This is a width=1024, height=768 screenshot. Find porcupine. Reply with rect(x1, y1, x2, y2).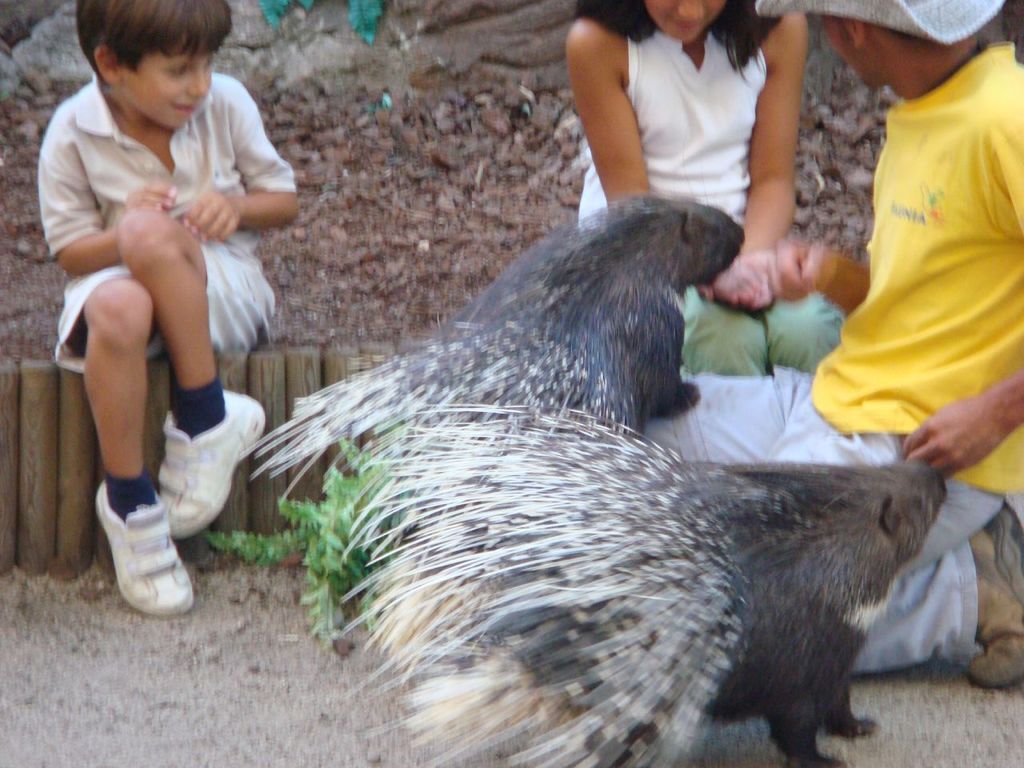
rect(336, 414, 951, 767).
